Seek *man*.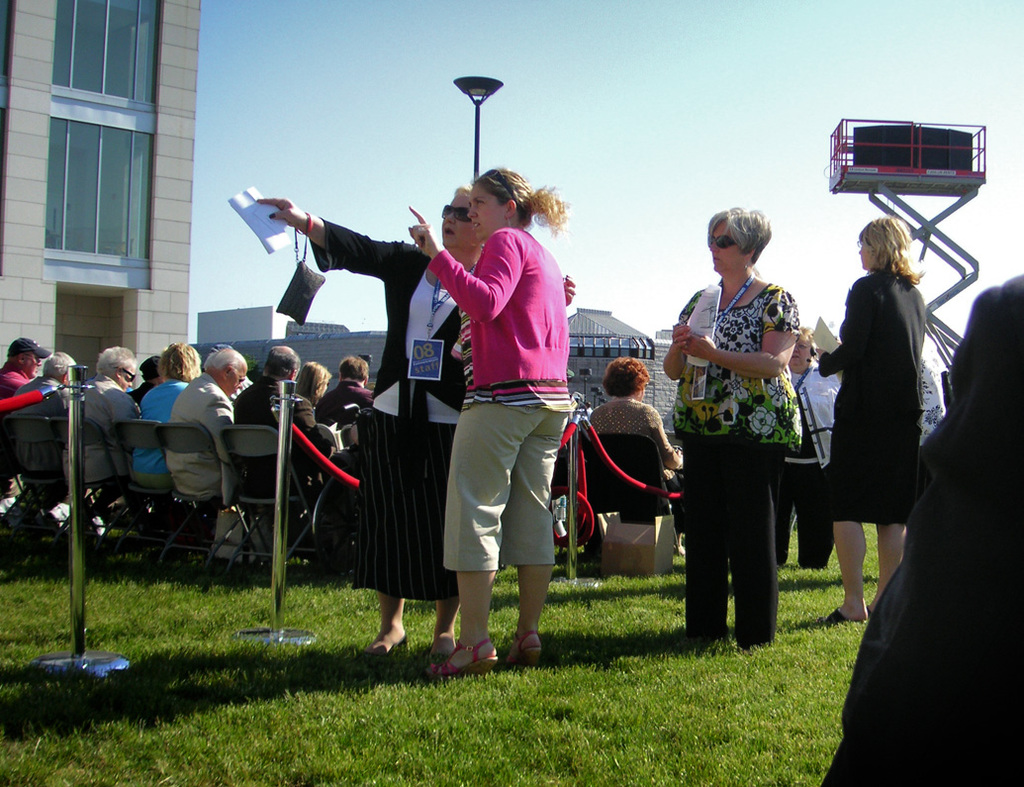
306, 351, 374, 436.
